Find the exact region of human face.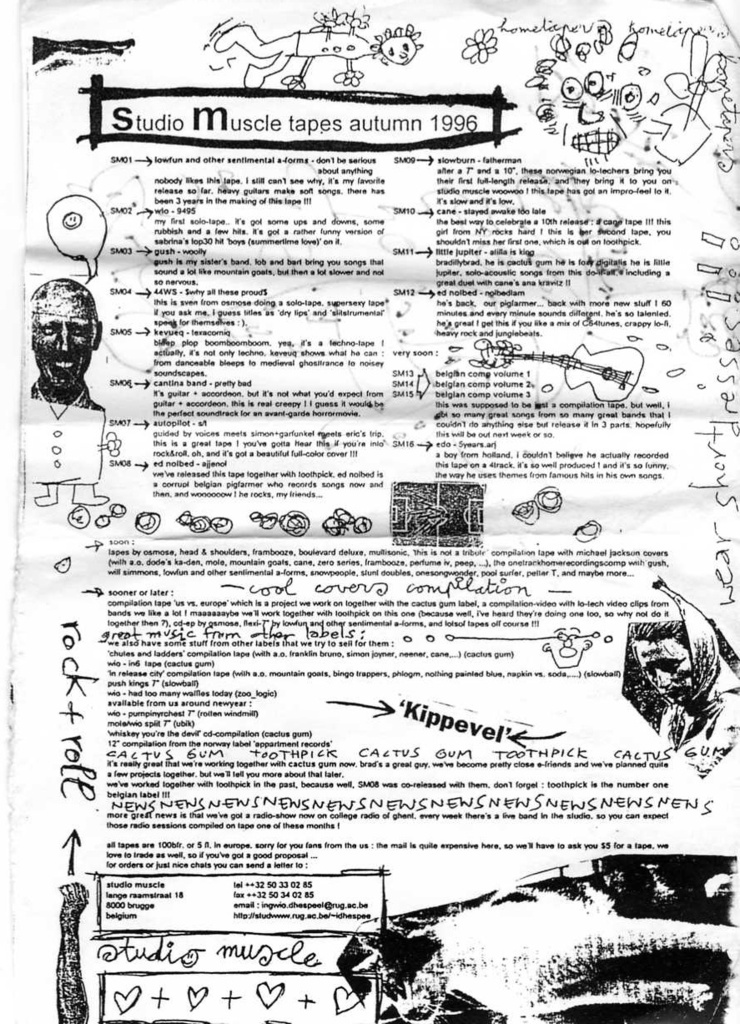
Exact region: (382,33,418,66).
